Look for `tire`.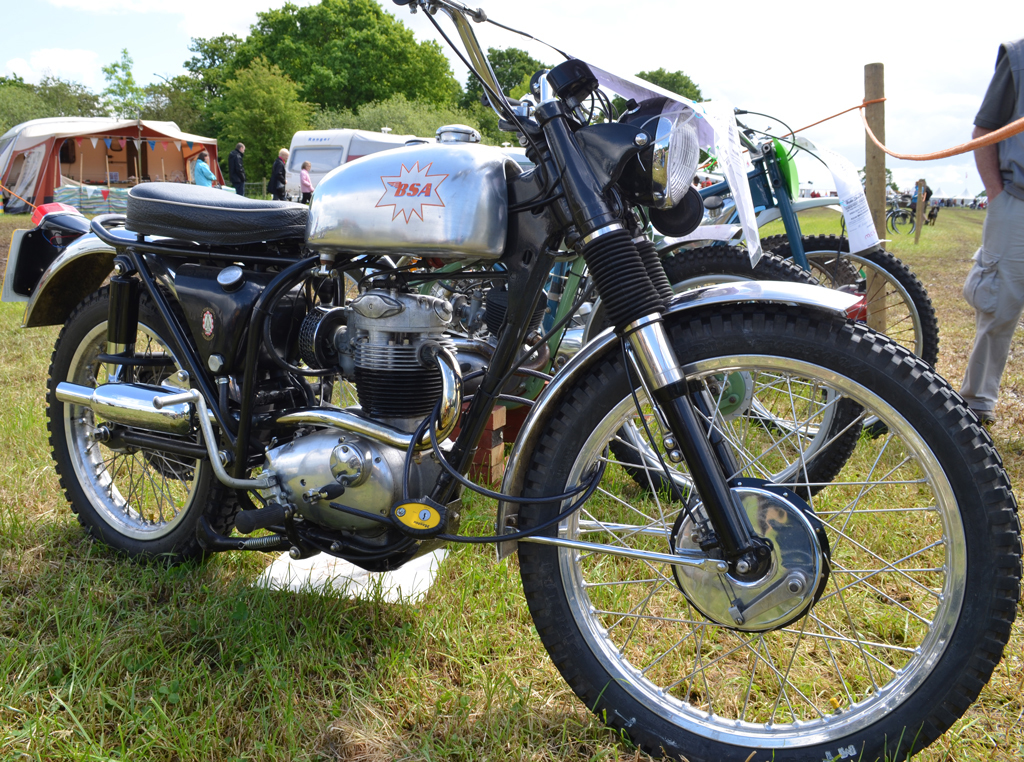
Found: bbox(584, 239, 868, 506).
